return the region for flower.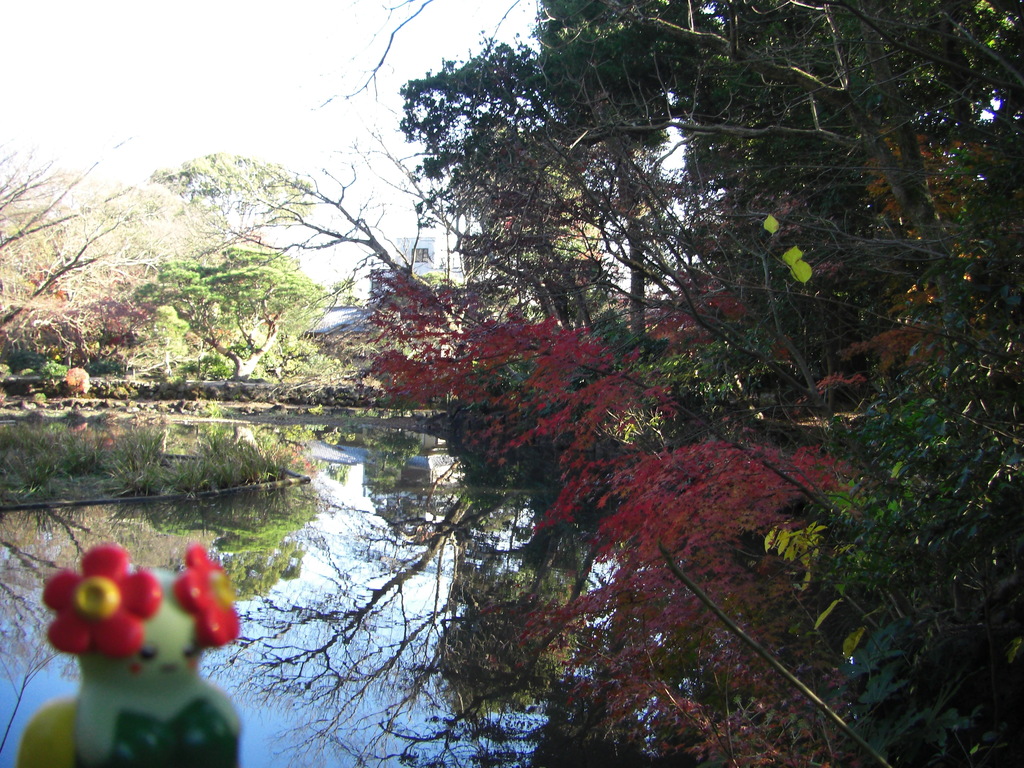
(44, 540, 169, 660).
